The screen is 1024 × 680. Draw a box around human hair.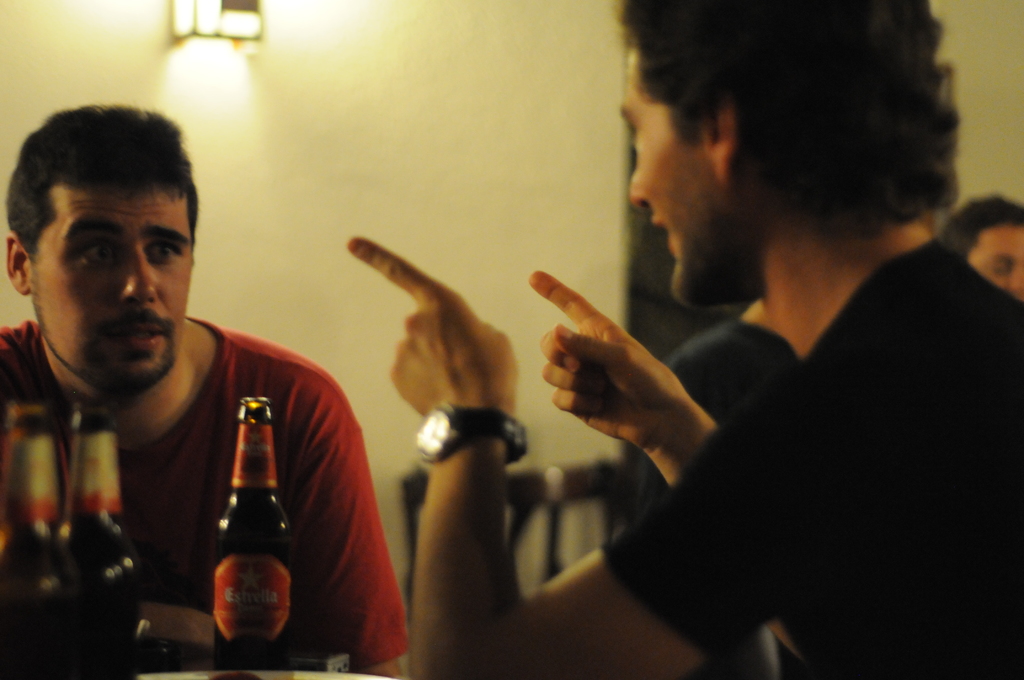
Rect(931, 191, 1023, 269).
